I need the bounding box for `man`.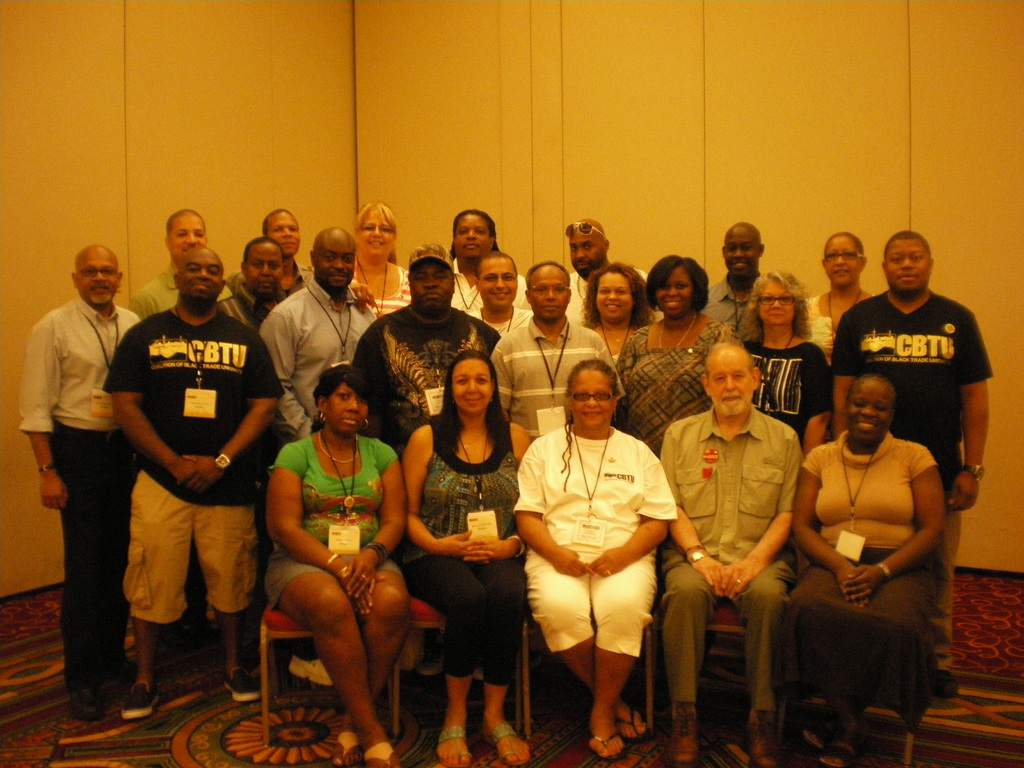
Here it is: x1=230 y1=208 x2=310 y2=292.
